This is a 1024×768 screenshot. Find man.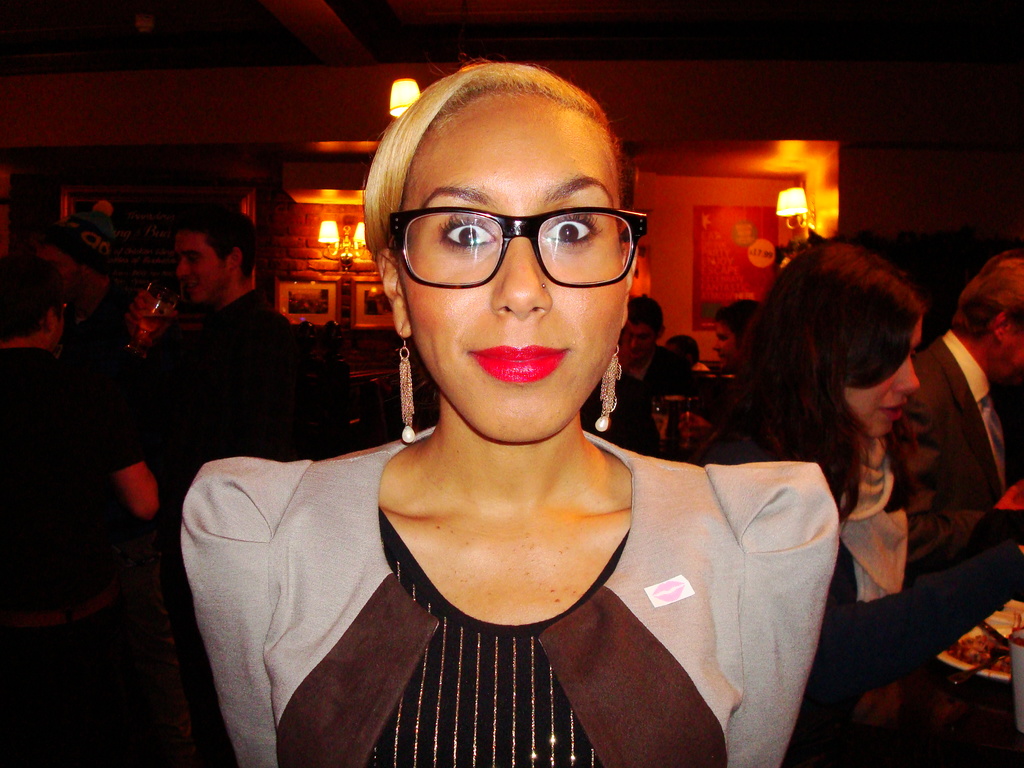
Bounding box: box=[618, 294, 674, 401].
